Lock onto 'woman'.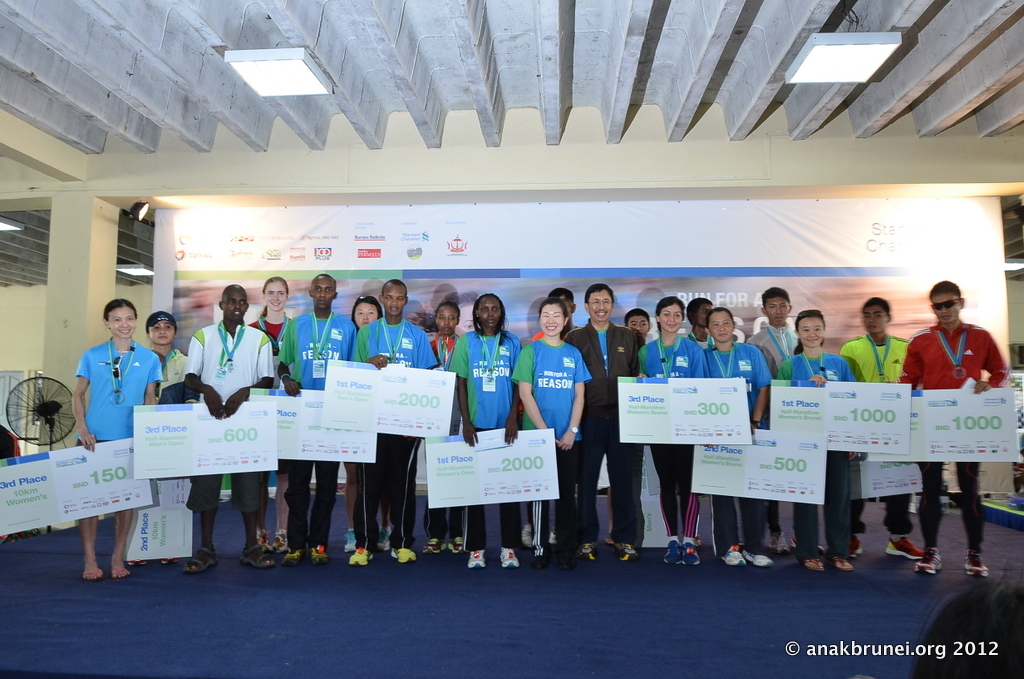
Locked: [x1=347, y1=297, x2=386, y2=553].
